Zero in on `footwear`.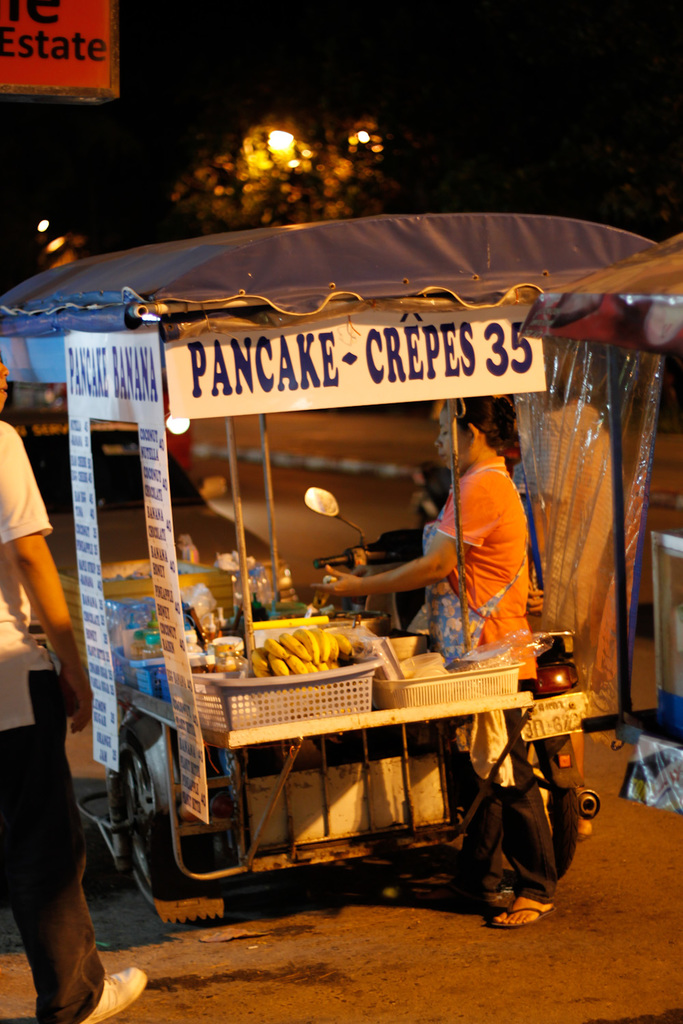
Zeroed in: x1=485 y1=901 x2=552 y2=933.
